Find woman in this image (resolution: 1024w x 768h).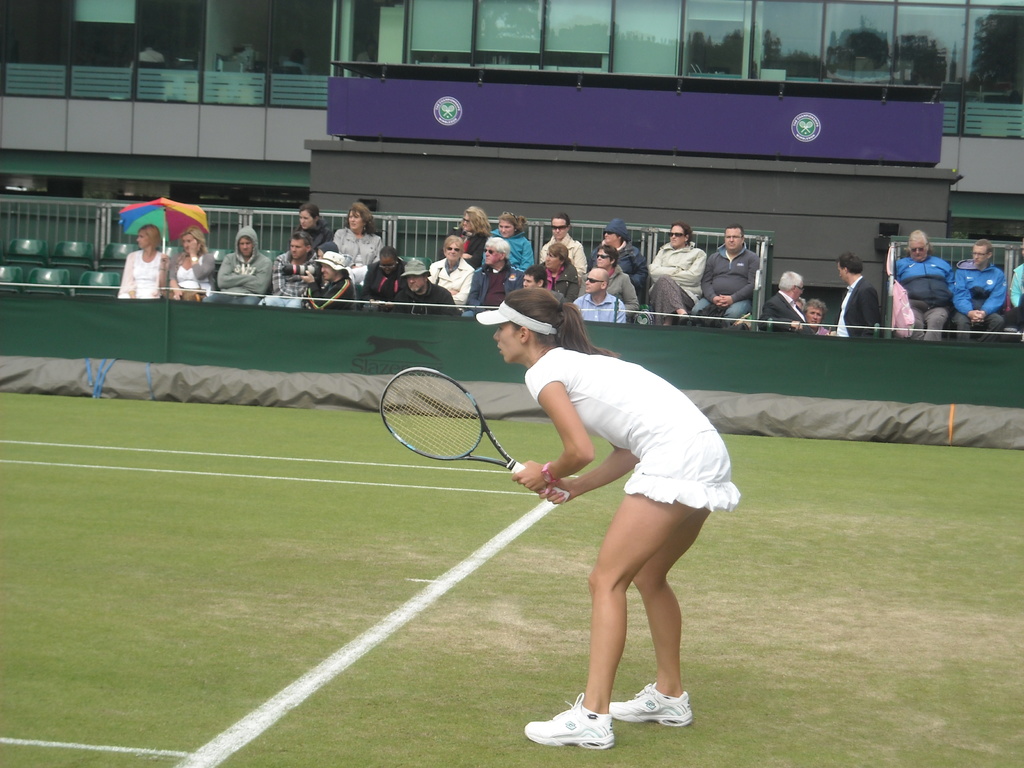
[left=486, top=211, right=532, bottom=275].
